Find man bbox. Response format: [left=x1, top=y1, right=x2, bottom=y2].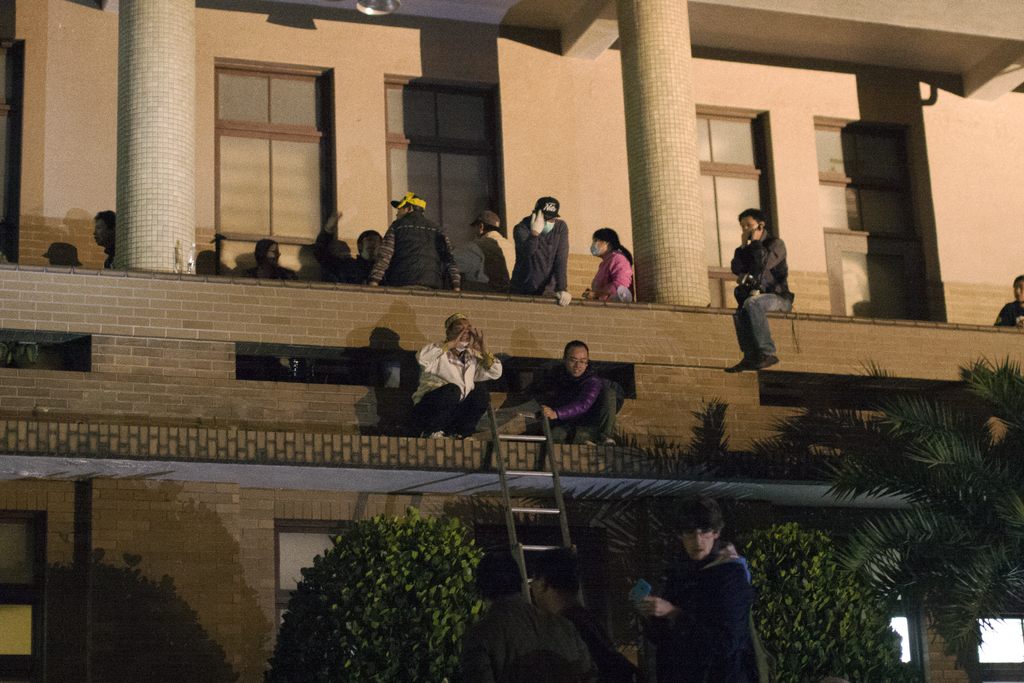
[left=993, top=272, right=1023, bottom=325].
